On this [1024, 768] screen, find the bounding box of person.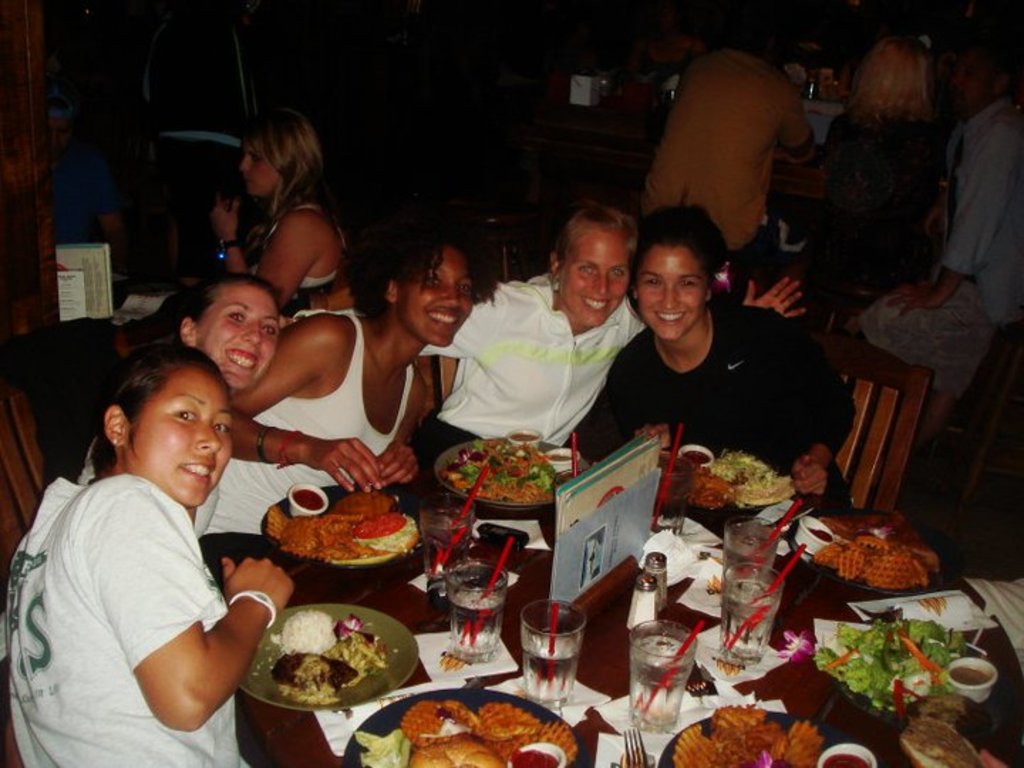
Bounding box: <box>201,238,474,592</box>.
